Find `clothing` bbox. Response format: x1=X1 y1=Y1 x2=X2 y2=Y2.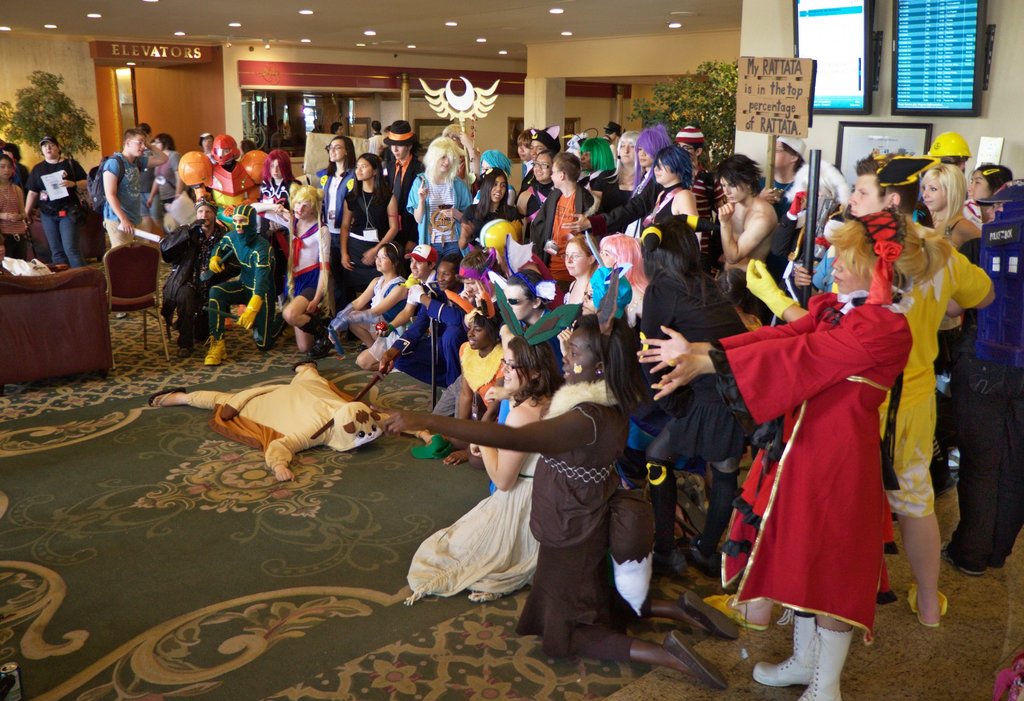
x1=737 y1=281 x2=913 y2=639.
